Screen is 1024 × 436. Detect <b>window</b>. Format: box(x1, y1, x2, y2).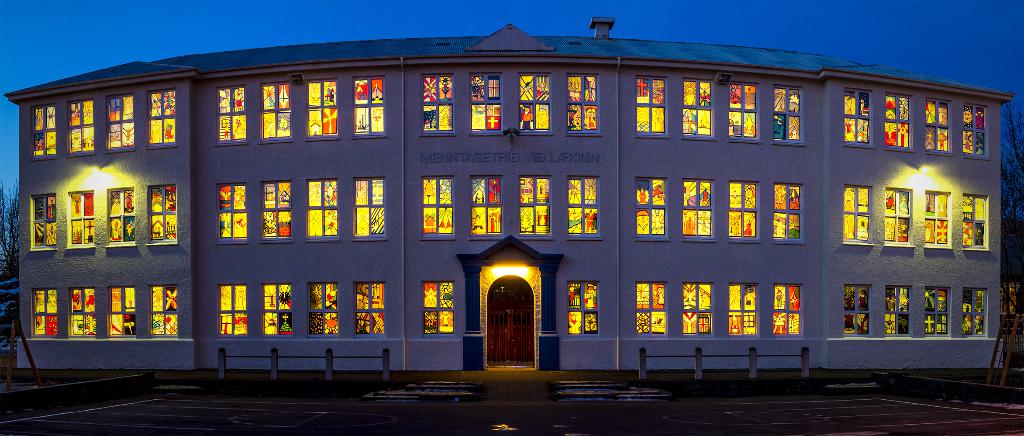
box(684, 180, 716, 236).
